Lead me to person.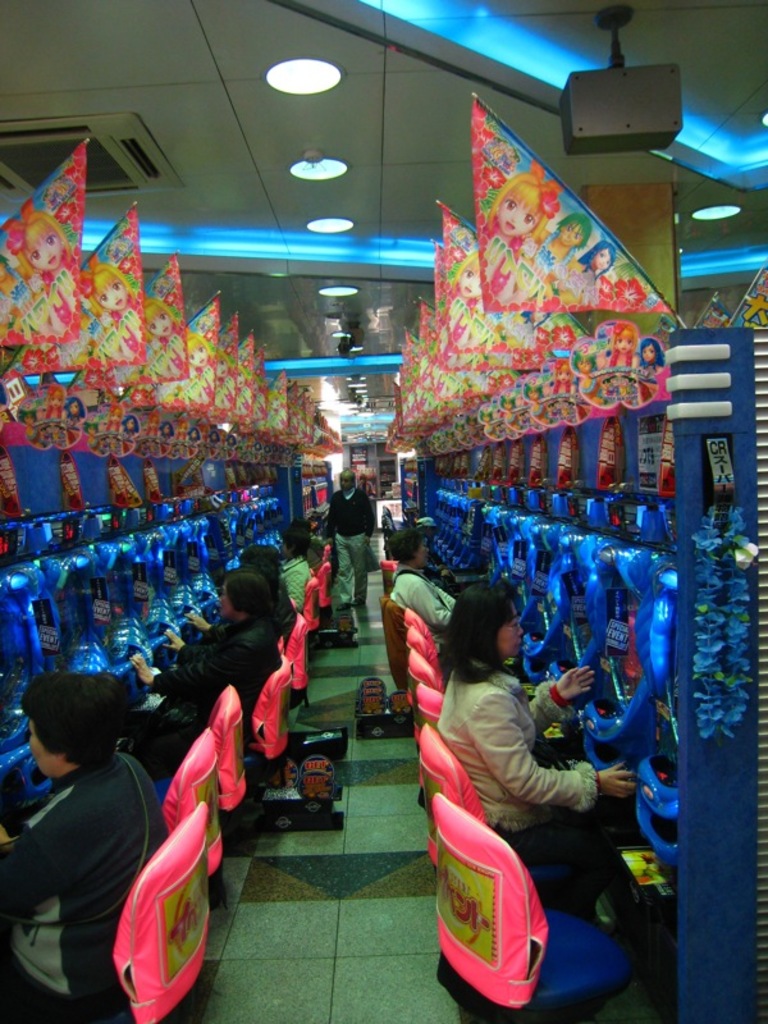
Lead to box(481, 168, 552, 256).
